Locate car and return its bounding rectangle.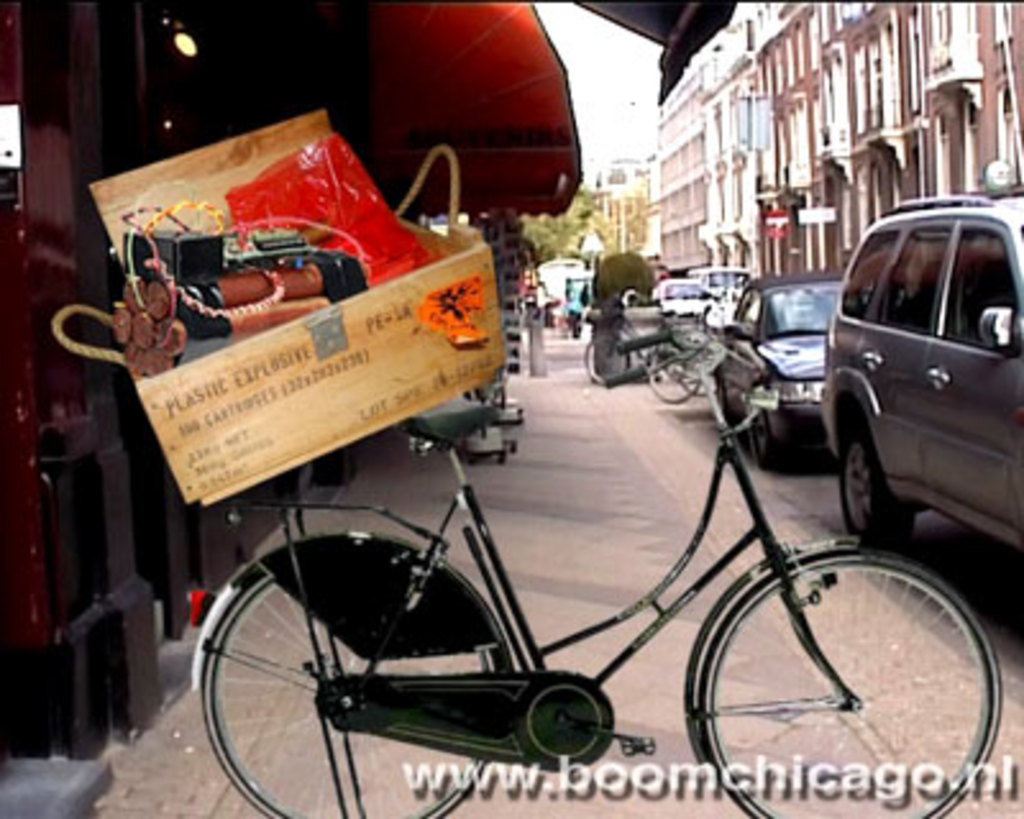
(704,284,742,322).
